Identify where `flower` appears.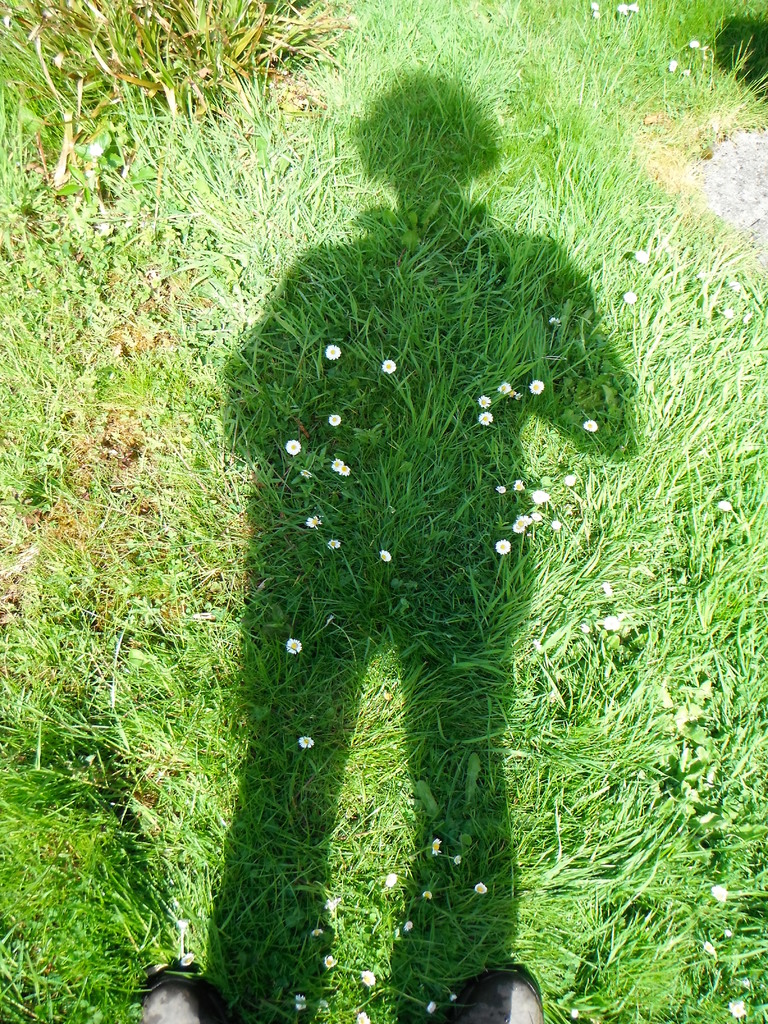
Appears at BBox(493, 486, 504, 495).
